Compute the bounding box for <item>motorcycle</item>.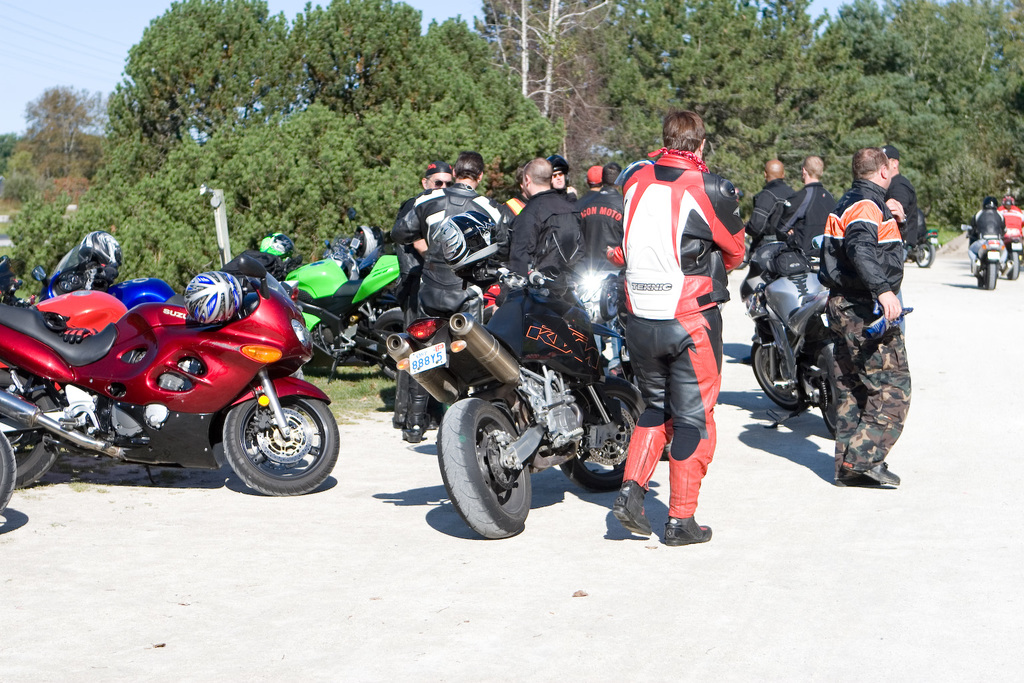
<region>249, 233, 417, 386</region>.
